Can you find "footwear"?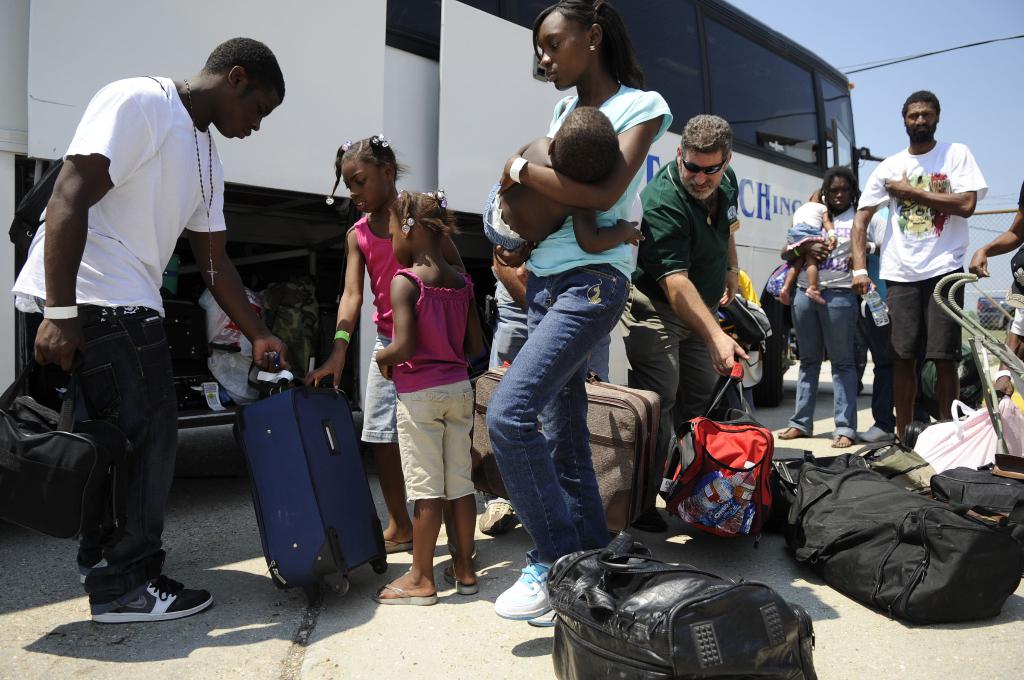
Yes, bounding box: [x1=493, y1=551, x2=557, y2=624].
